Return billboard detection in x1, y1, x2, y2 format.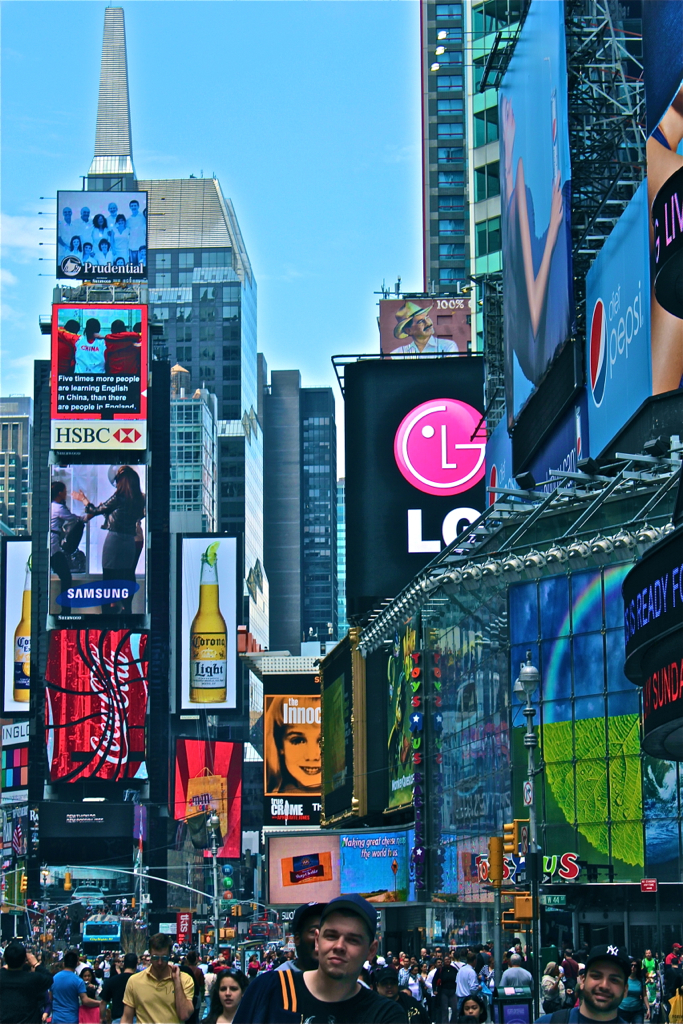
580, 129, 682, 446.
